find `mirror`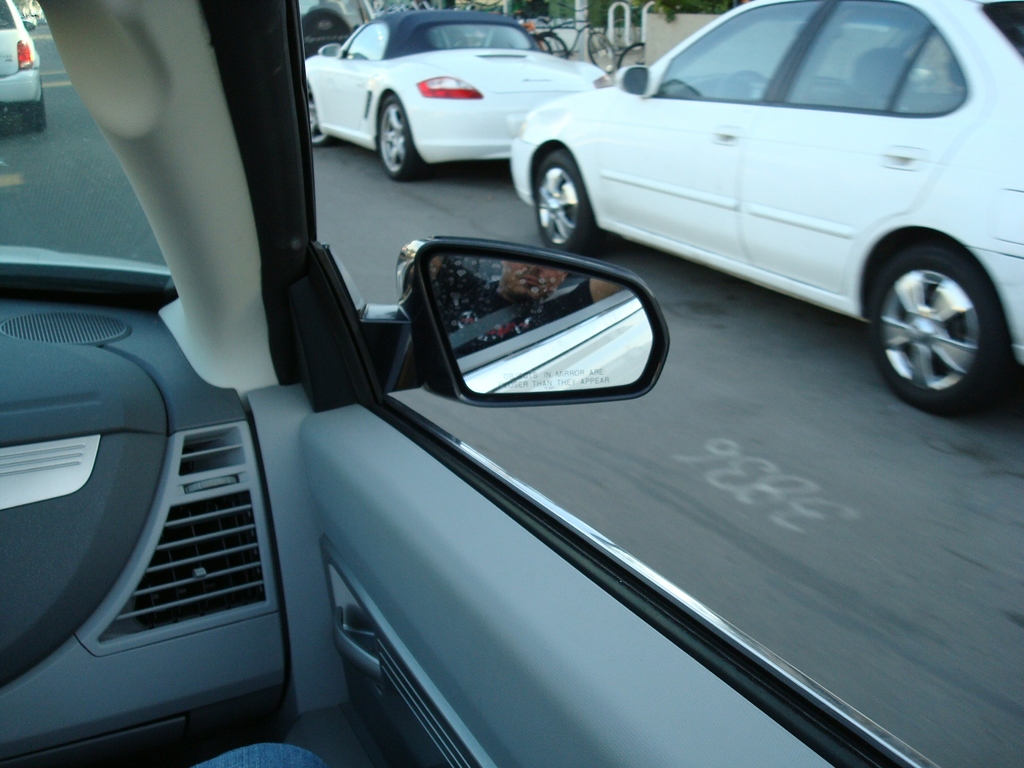
left=429, top=254, right=653, bottom=400
